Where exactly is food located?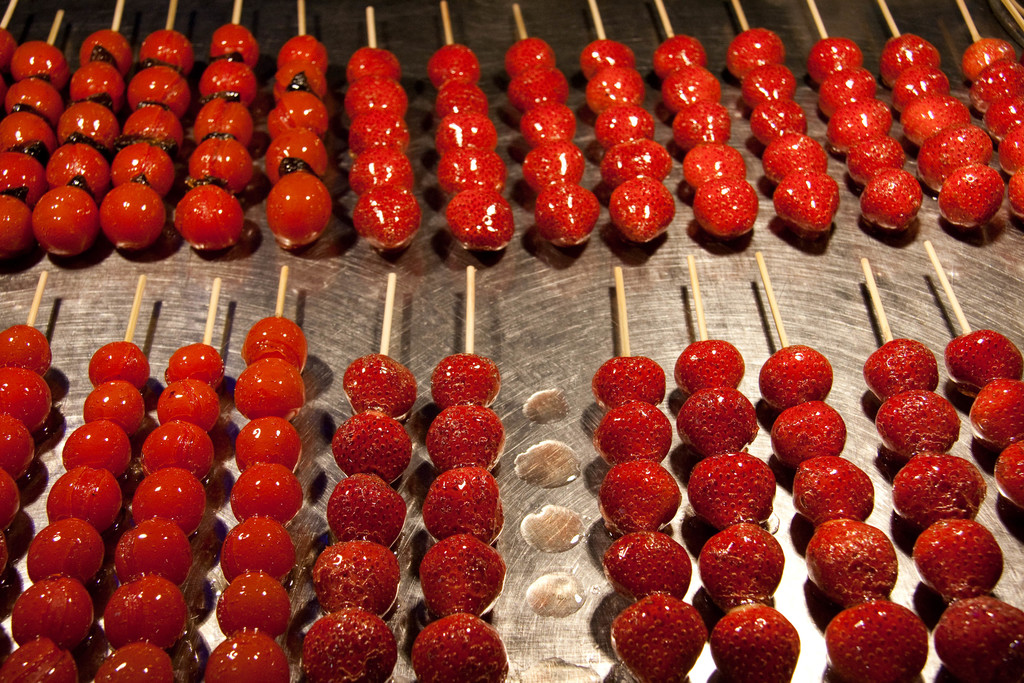
Its bounding box is (591, 399, 671, 466).
